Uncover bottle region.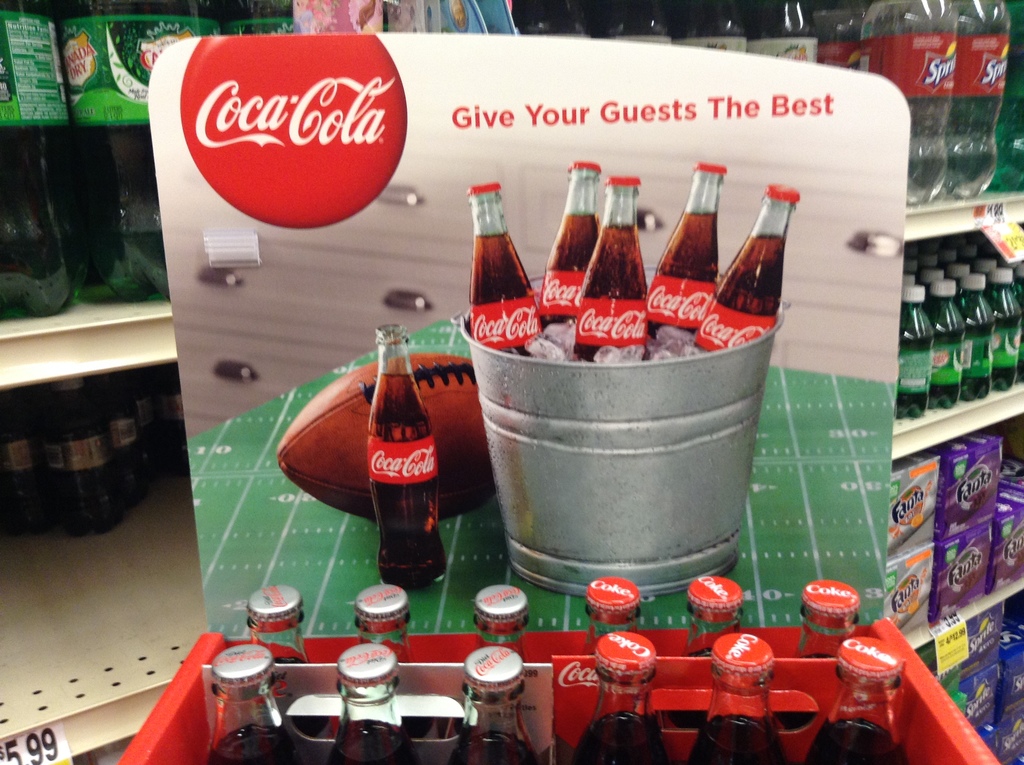
Uncovered: crop(34, 372, 114, 530).
